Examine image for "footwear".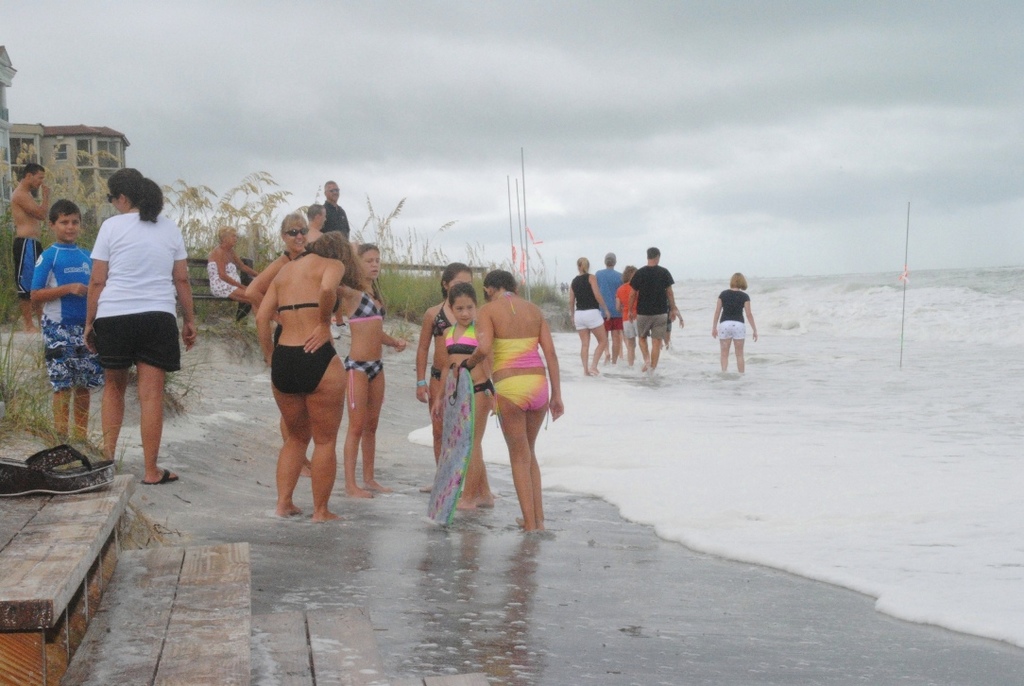
Examination result: (left=144, top=469, right=183, bottom=486).
